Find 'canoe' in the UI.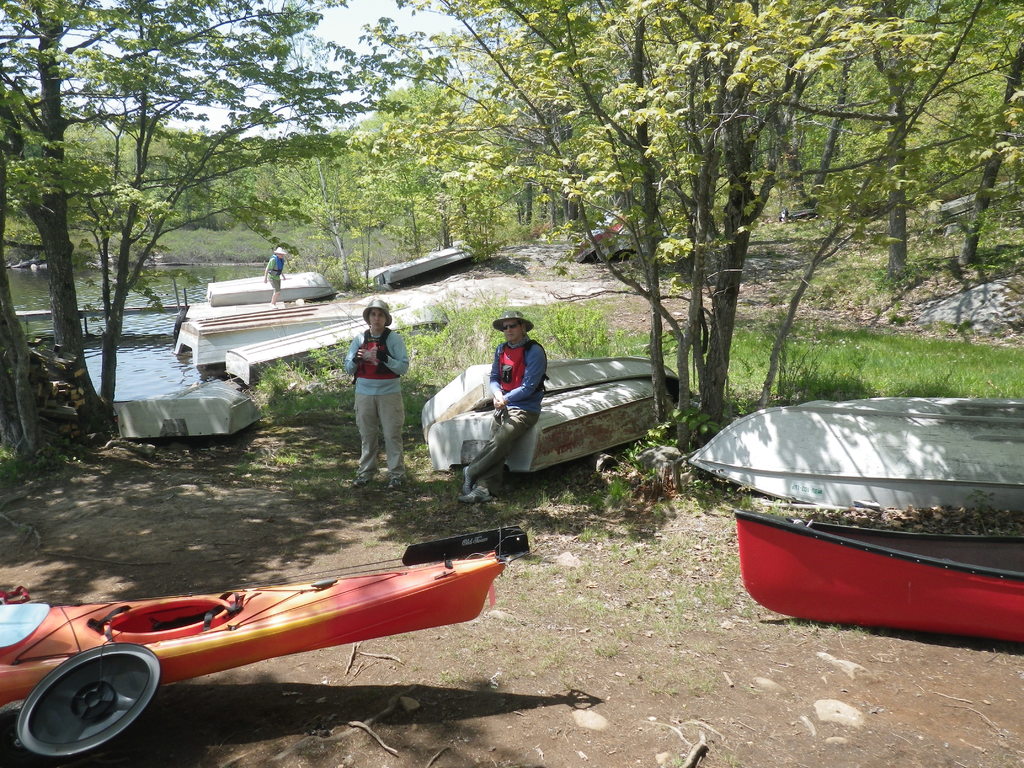
UI element at bbox=[696, 401, 1023, 508].
